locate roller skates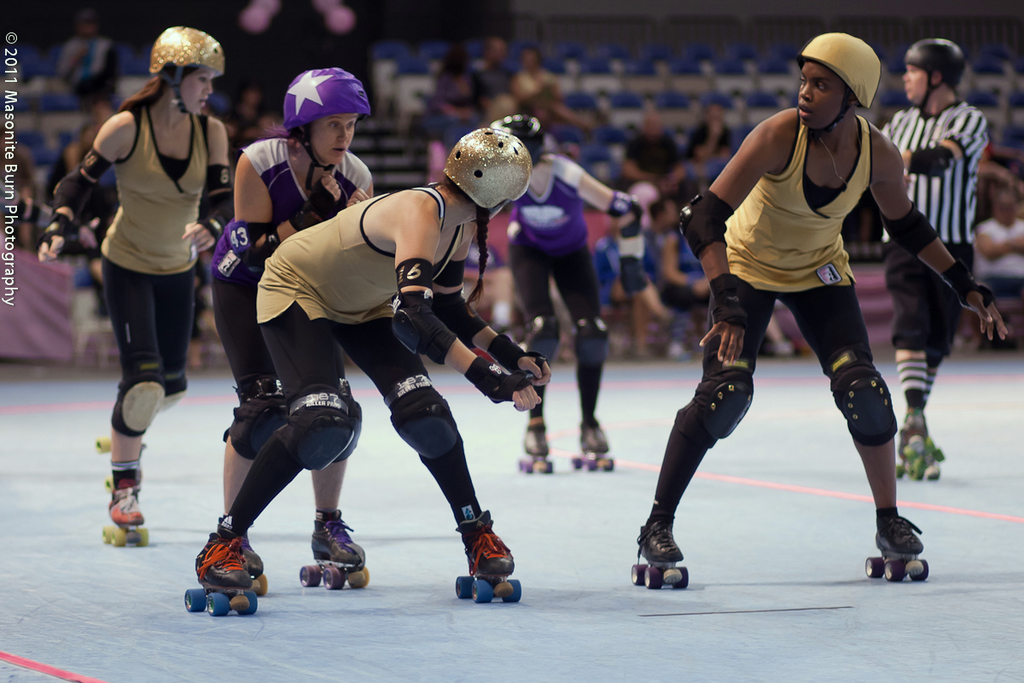
183,525,259,620
